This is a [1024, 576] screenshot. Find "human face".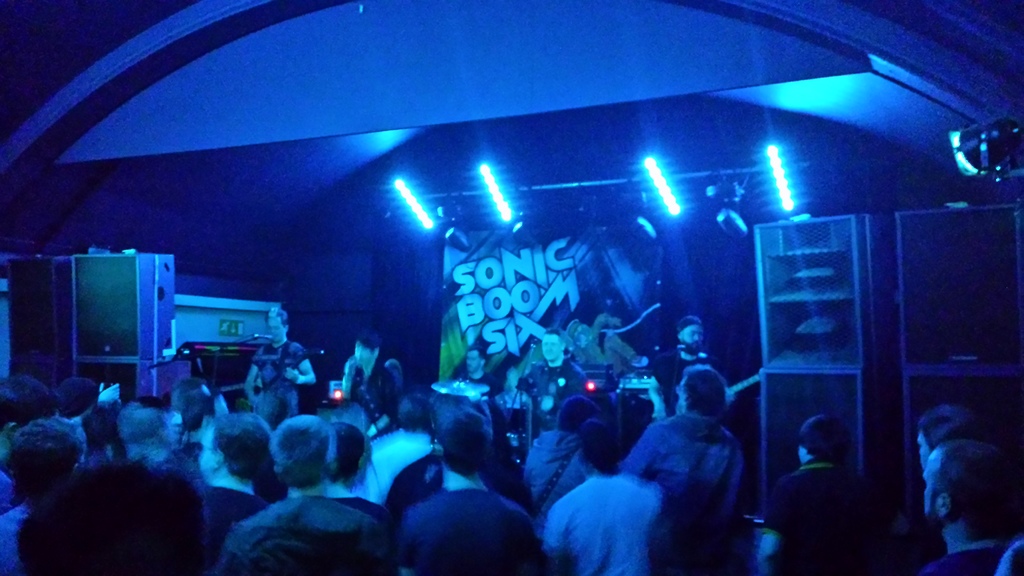
Bounding box: 915:429:931:458.
